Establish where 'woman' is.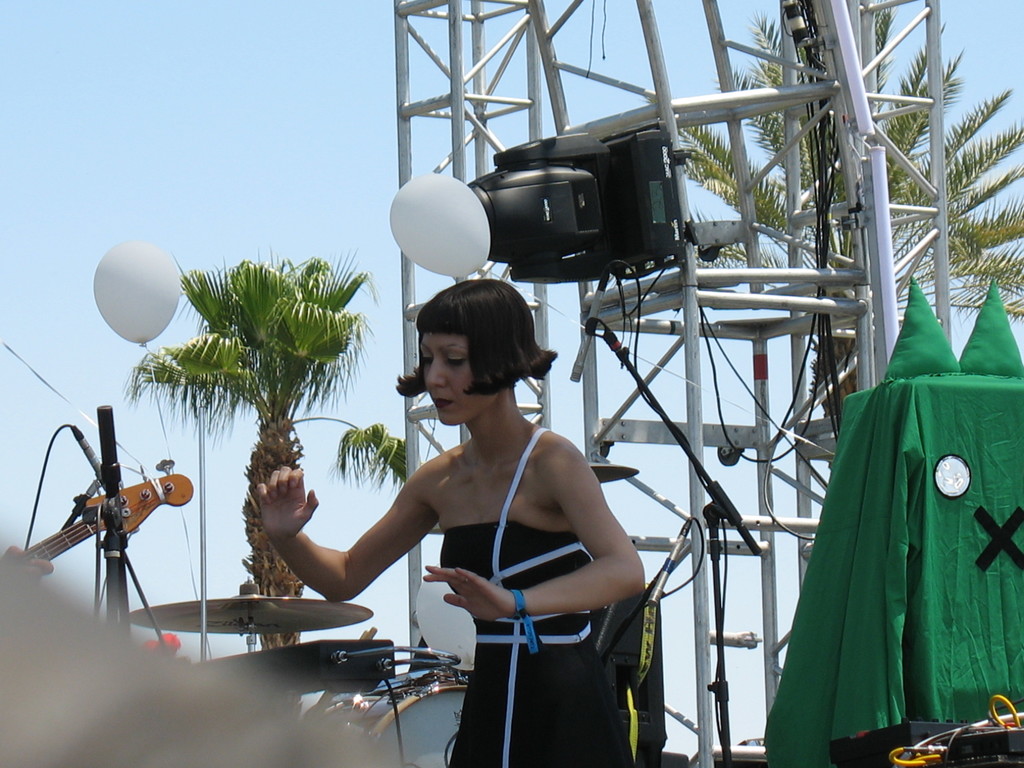
Established at detection(333, 279, 651, 746).
